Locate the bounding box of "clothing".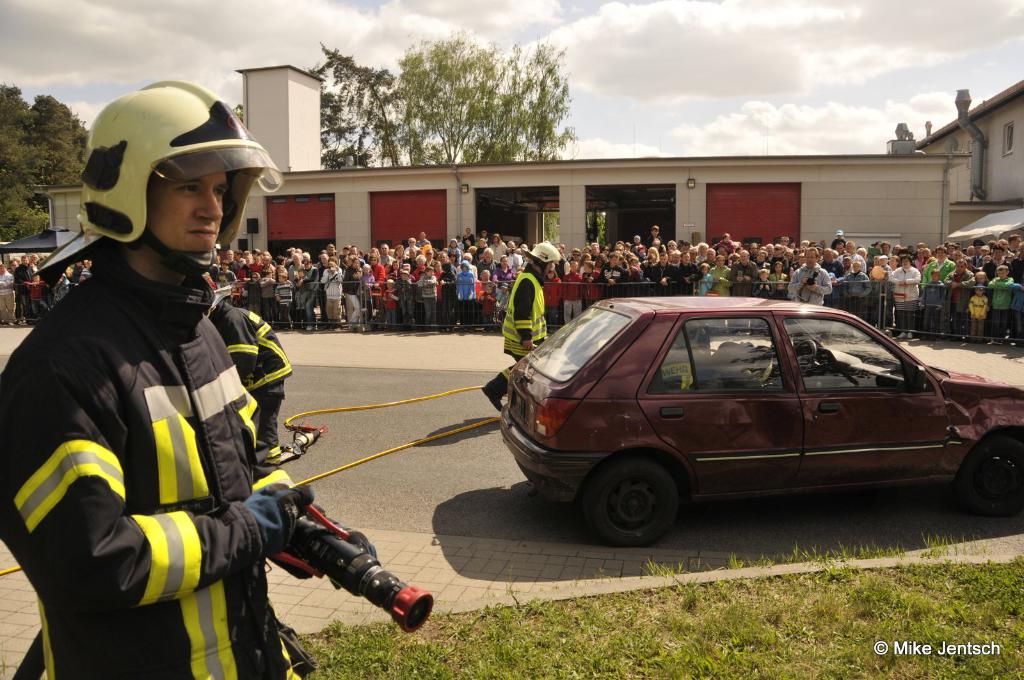
Bounding box: crop(0, 269, 12, 322).
